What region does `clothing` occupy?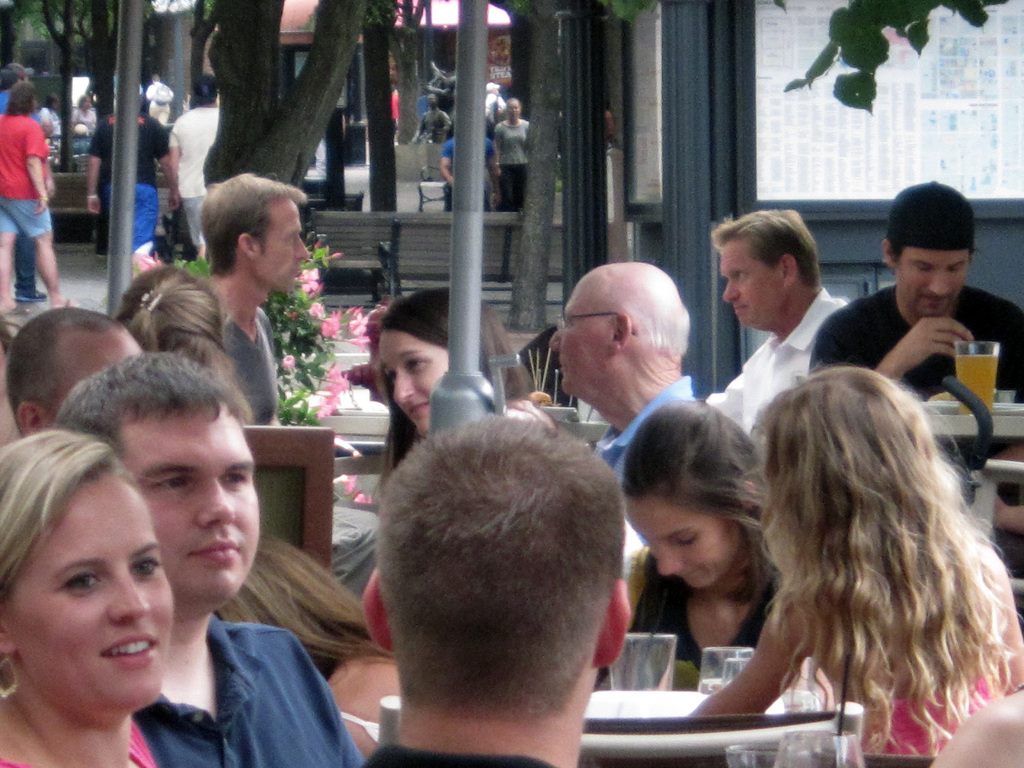
0, 112, 58, 236.
